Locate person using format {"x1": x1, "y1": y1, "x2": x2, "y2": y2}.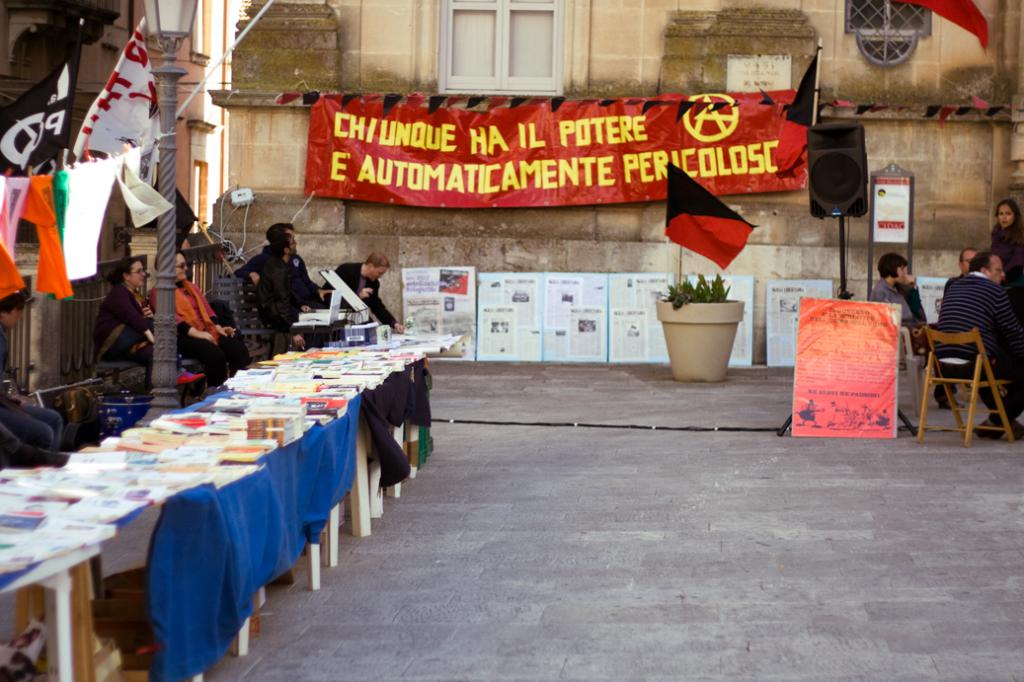
{"x1": 95, "y1": 247, "x2": 219, "y2": 366}.
